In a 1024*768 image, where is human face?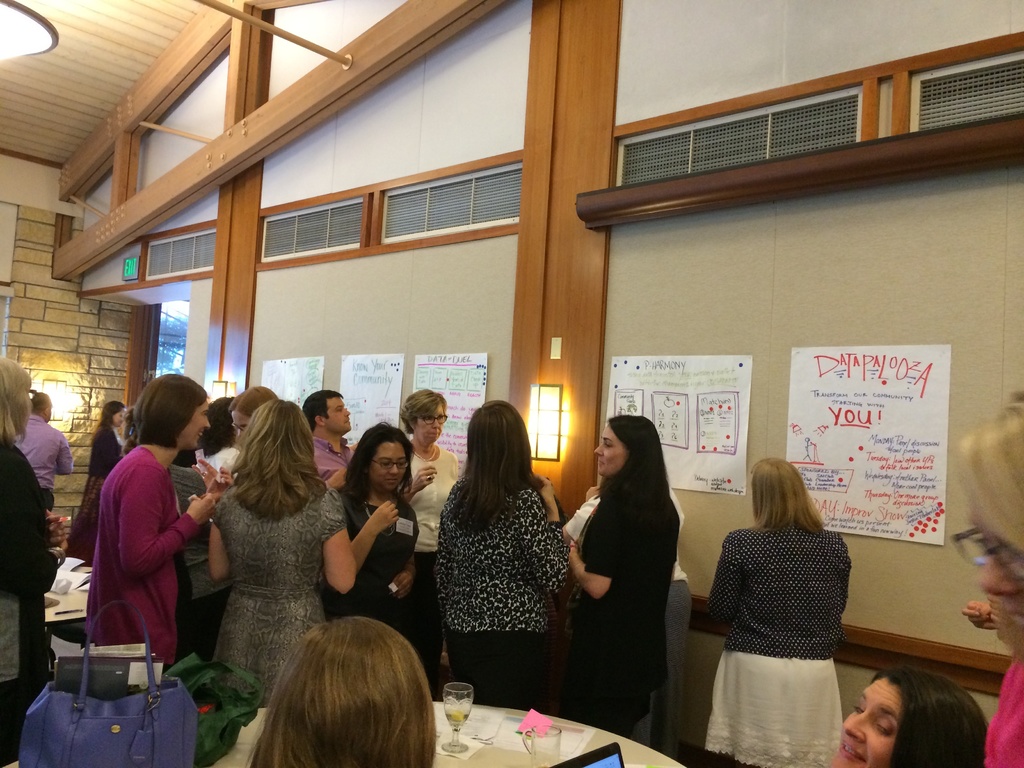
l=416, t=408, r=443, b=442.
